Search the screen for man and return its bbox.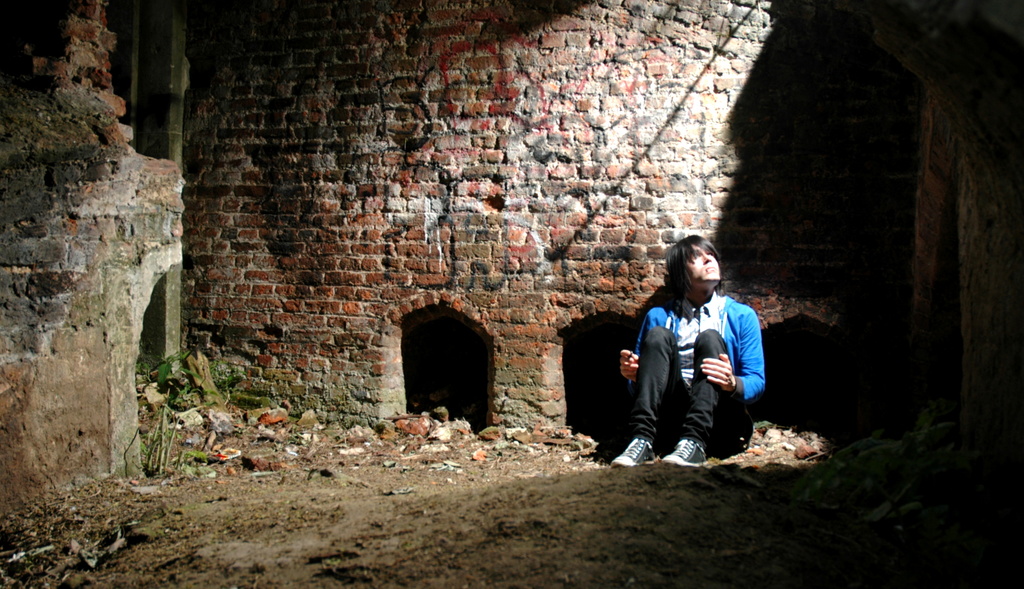
Found: 612:235:774:464.
